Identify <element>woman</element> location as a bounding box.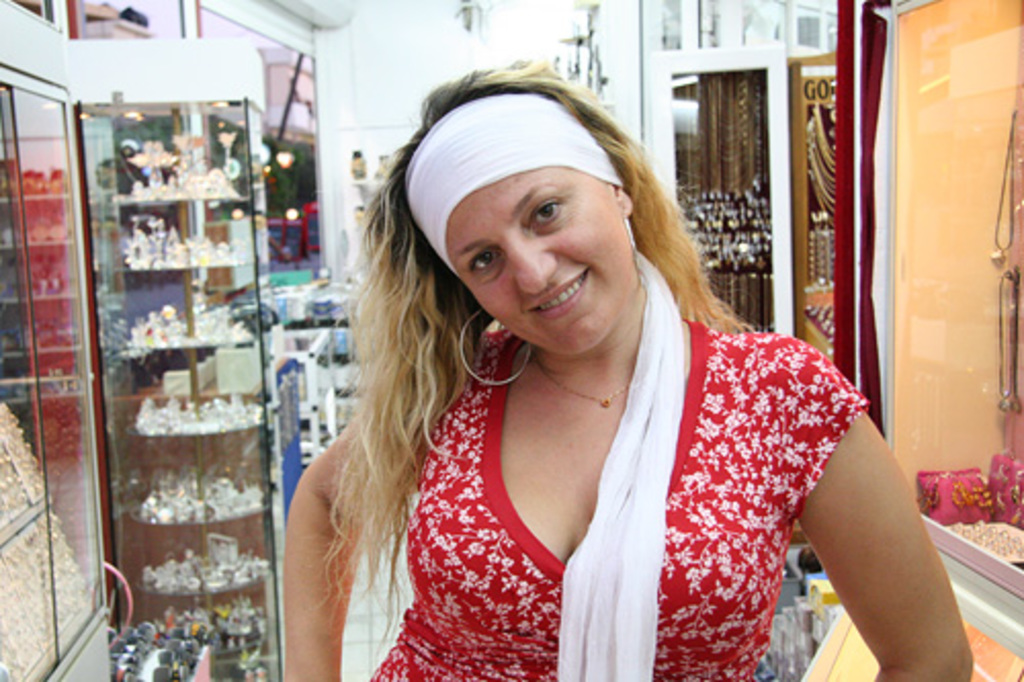
289,66,913,676.
